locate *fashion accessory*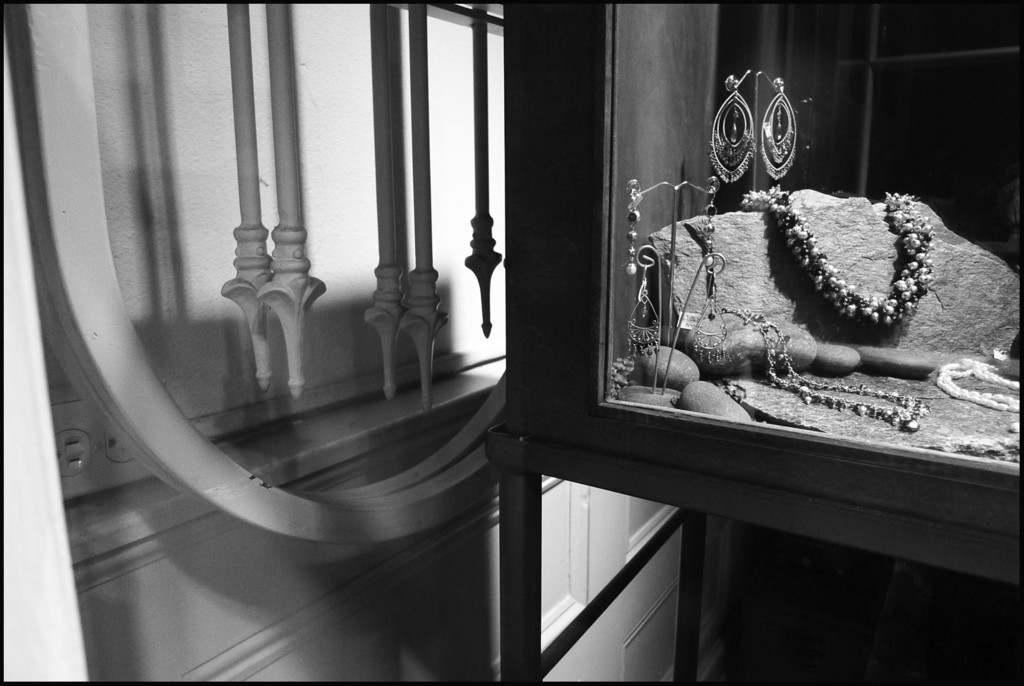
626, 188, 641, 275
